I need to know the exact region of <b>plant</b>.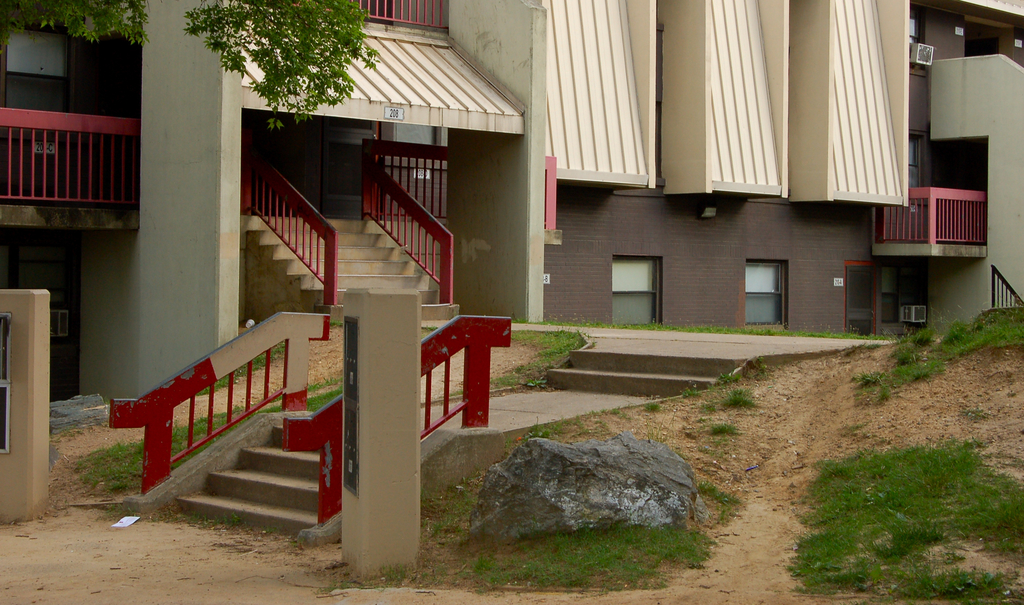
Region: [752,359,767,377].
